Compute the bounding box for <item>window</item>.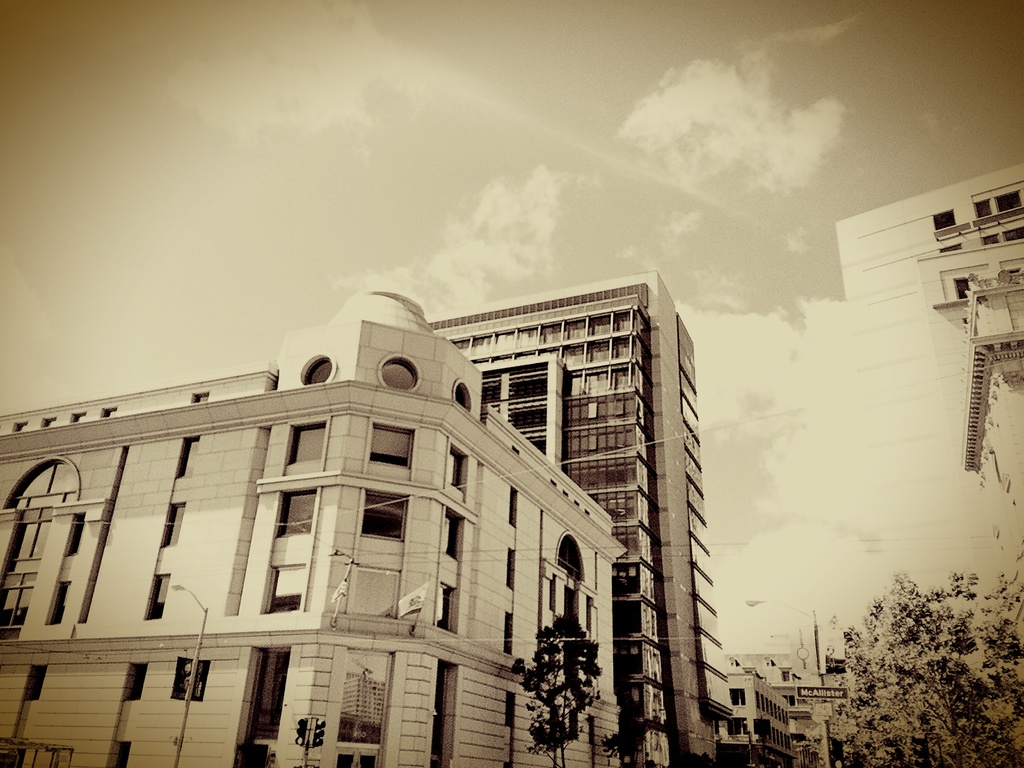
detection(994, 188, 1023, 219).
